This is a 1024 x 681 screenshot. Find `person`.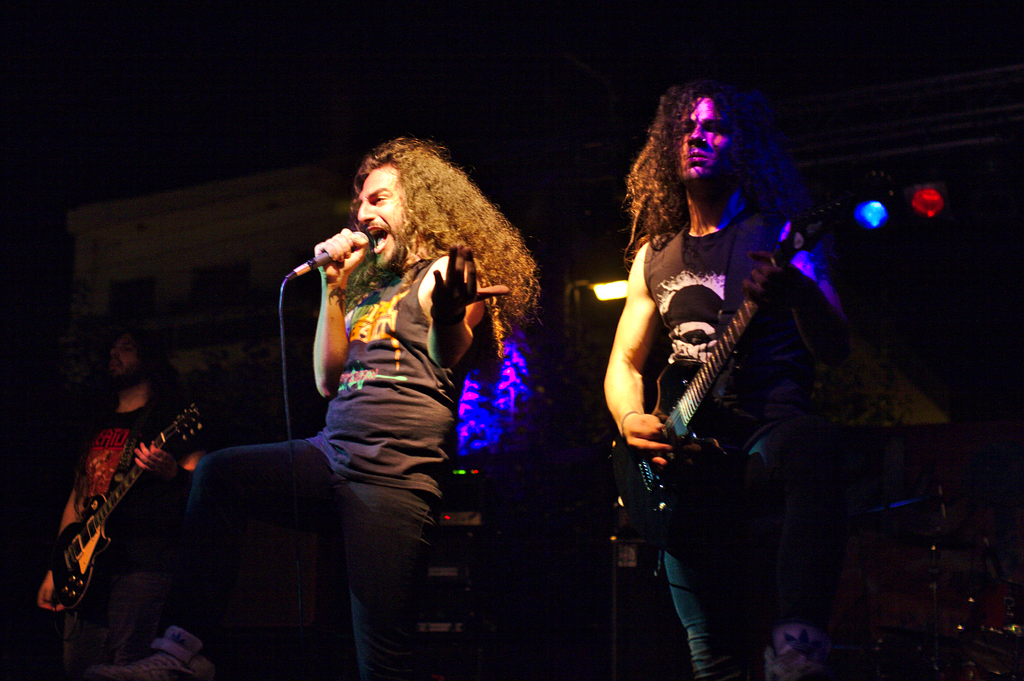
Bounding box: select_region(34, 320, 218, 680).
